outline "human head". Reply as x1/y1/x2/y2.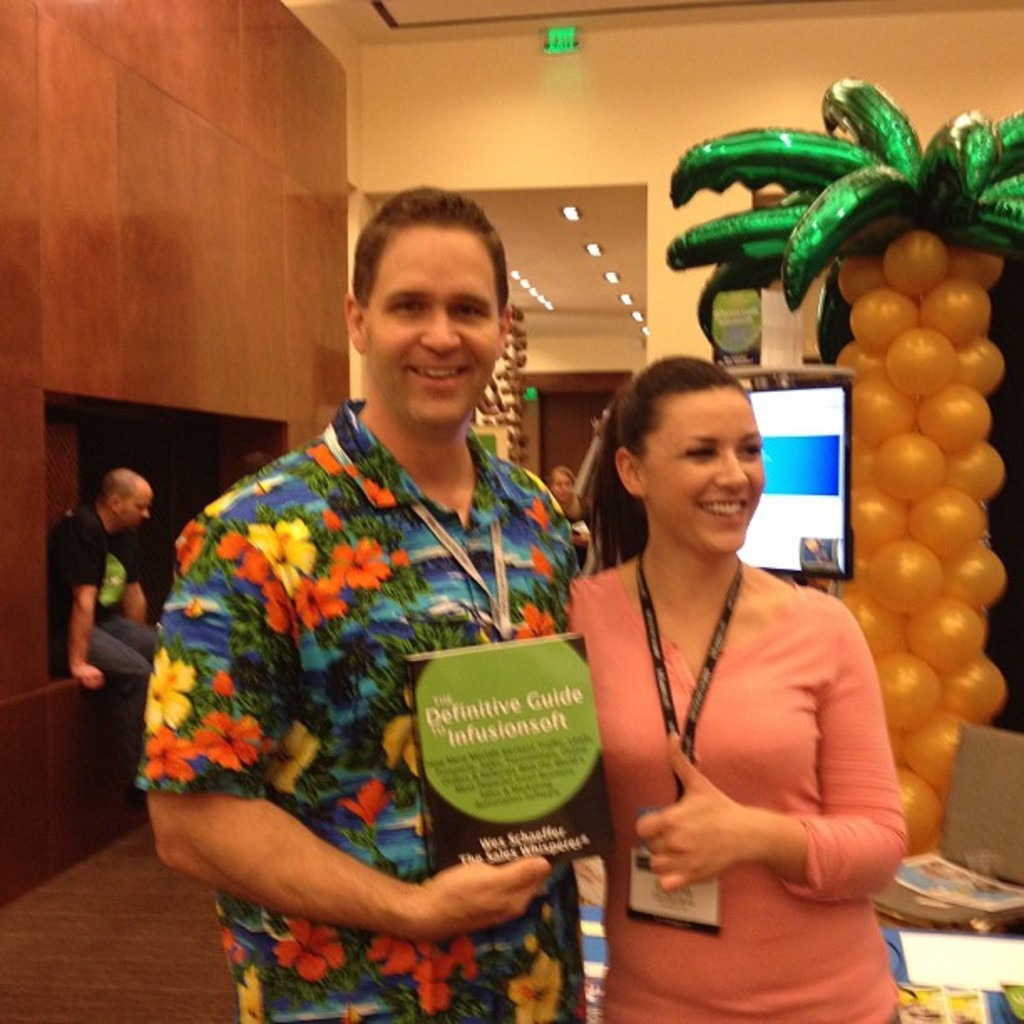
95/463/156/537.
